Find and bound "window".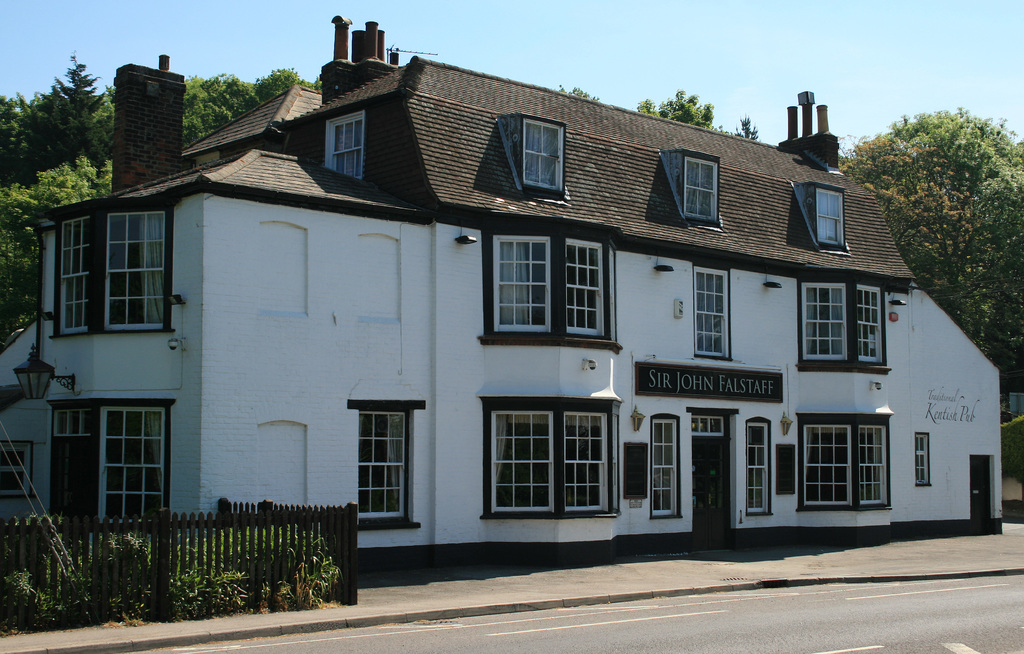
Bound: (x1=326, y1=105, x2=368, y2=180).
